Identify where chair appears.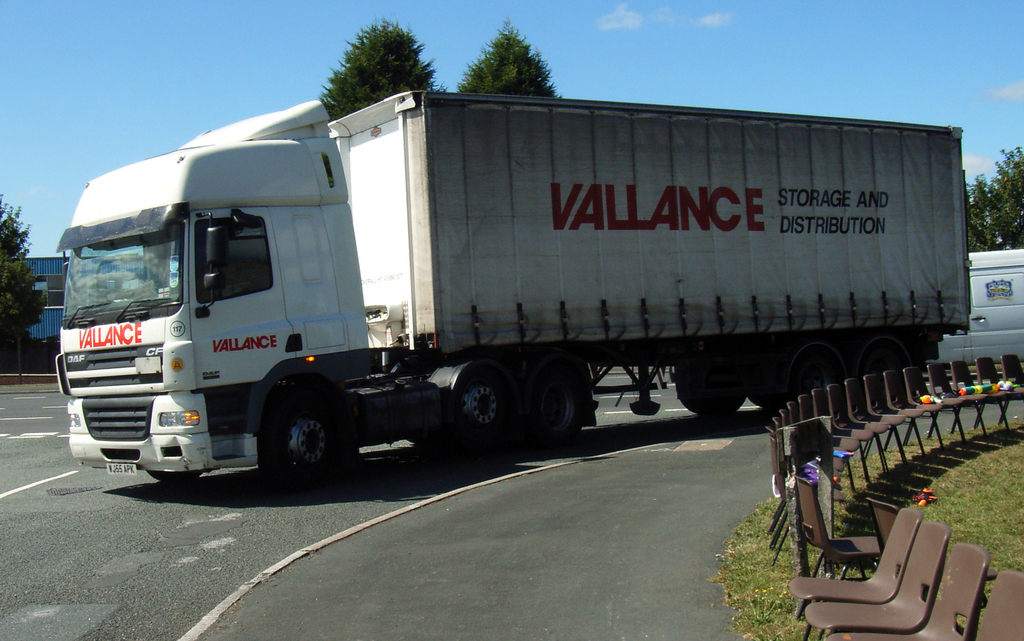
Appears at box=[836, 375, 908, 471].
